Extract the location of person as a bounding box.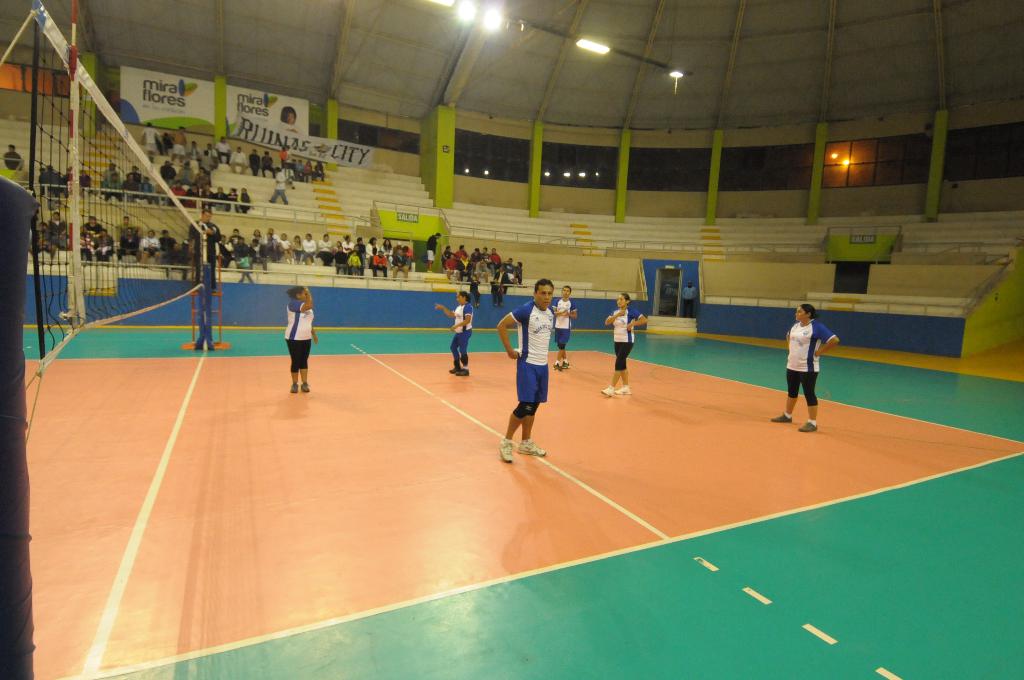
(x1=499, y1=277, x2=553, y2=460).
